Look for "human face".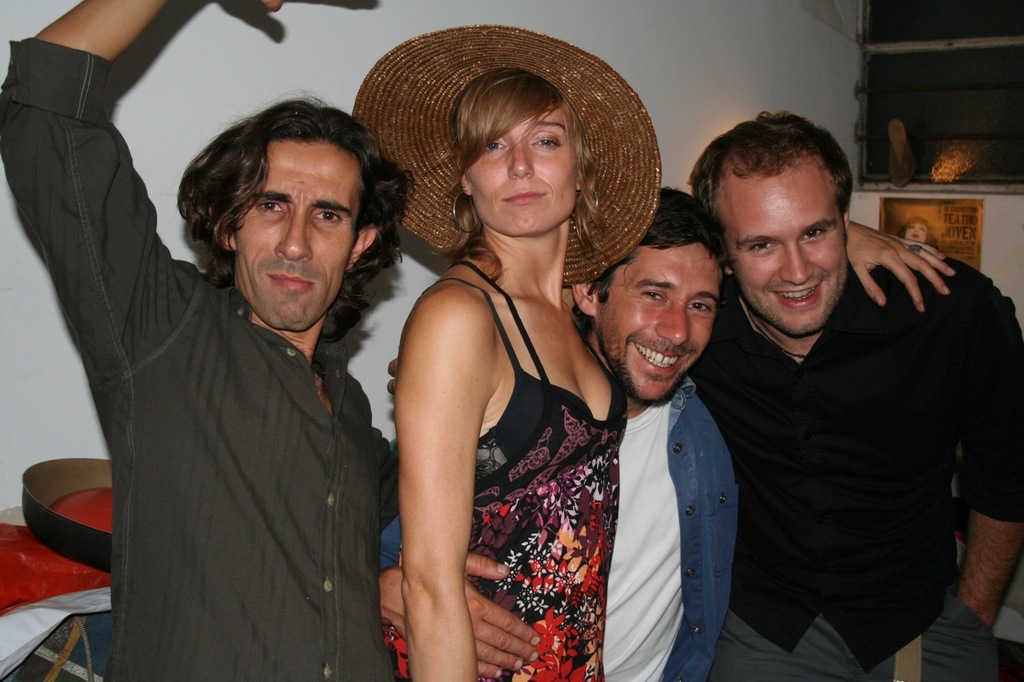
Found: 602, 243, 719, 403.
